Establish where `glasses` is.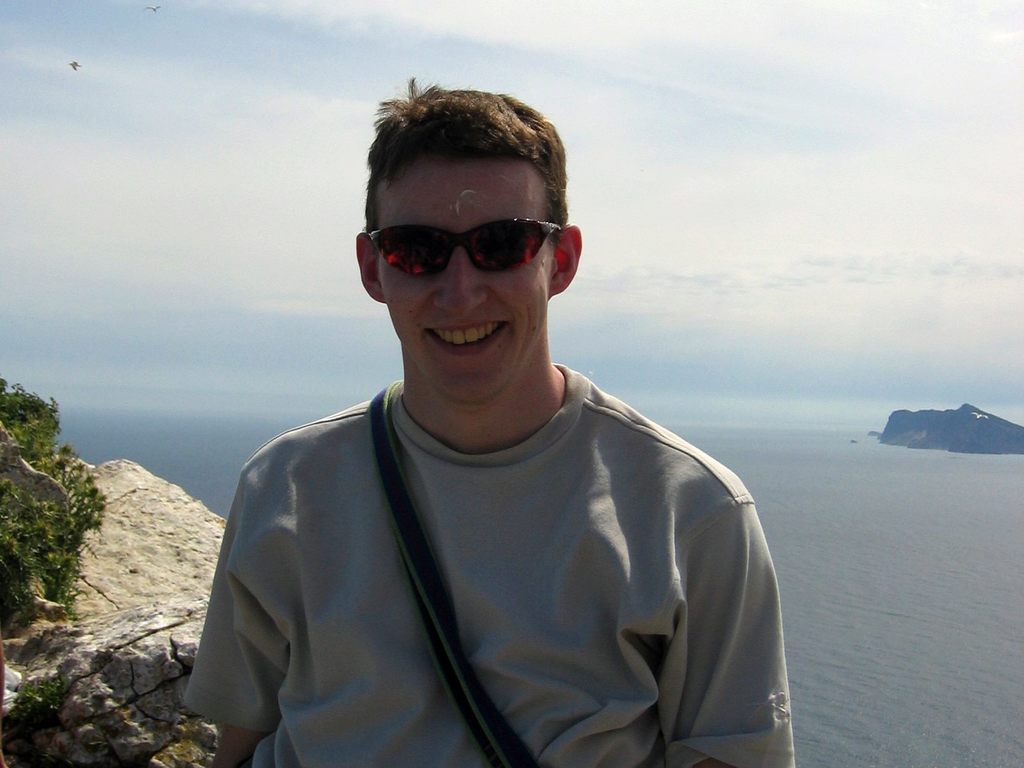
Established at bbox(373, 217, 558, 280).
